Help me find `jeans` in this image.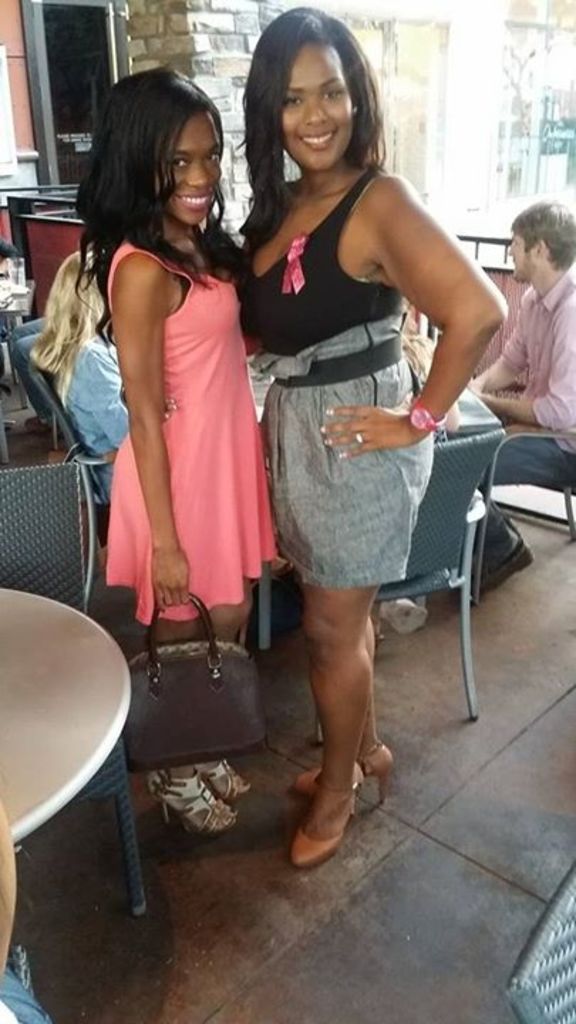
Found it: [left=474, top=428, right=575, bottom=577].
